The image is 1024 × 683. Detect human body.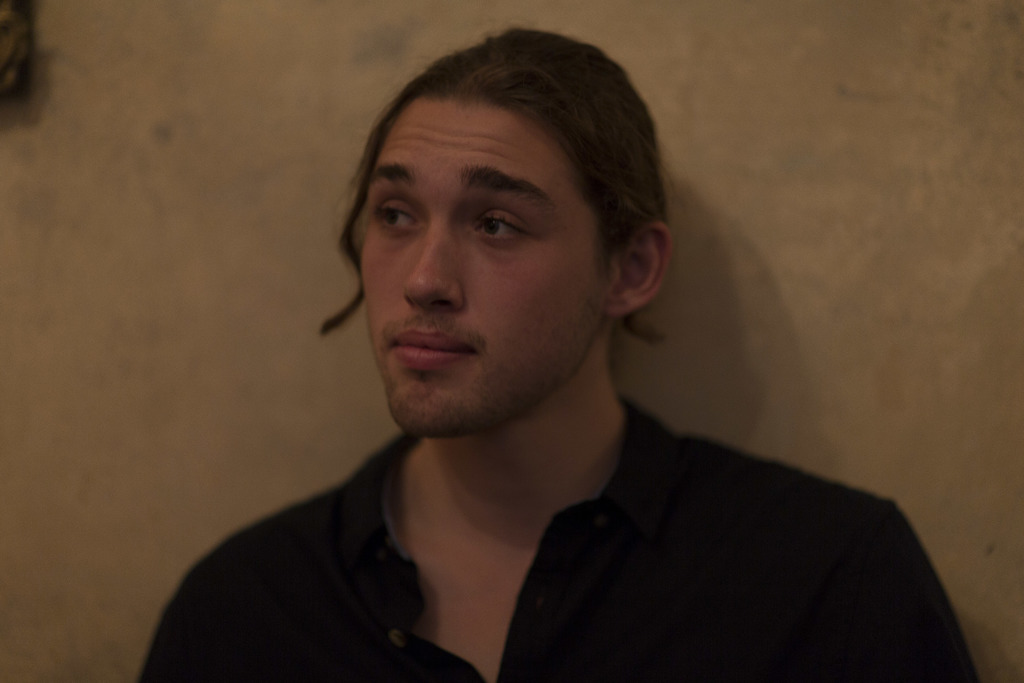
Detection: crop(200, 106, 921, 661).
